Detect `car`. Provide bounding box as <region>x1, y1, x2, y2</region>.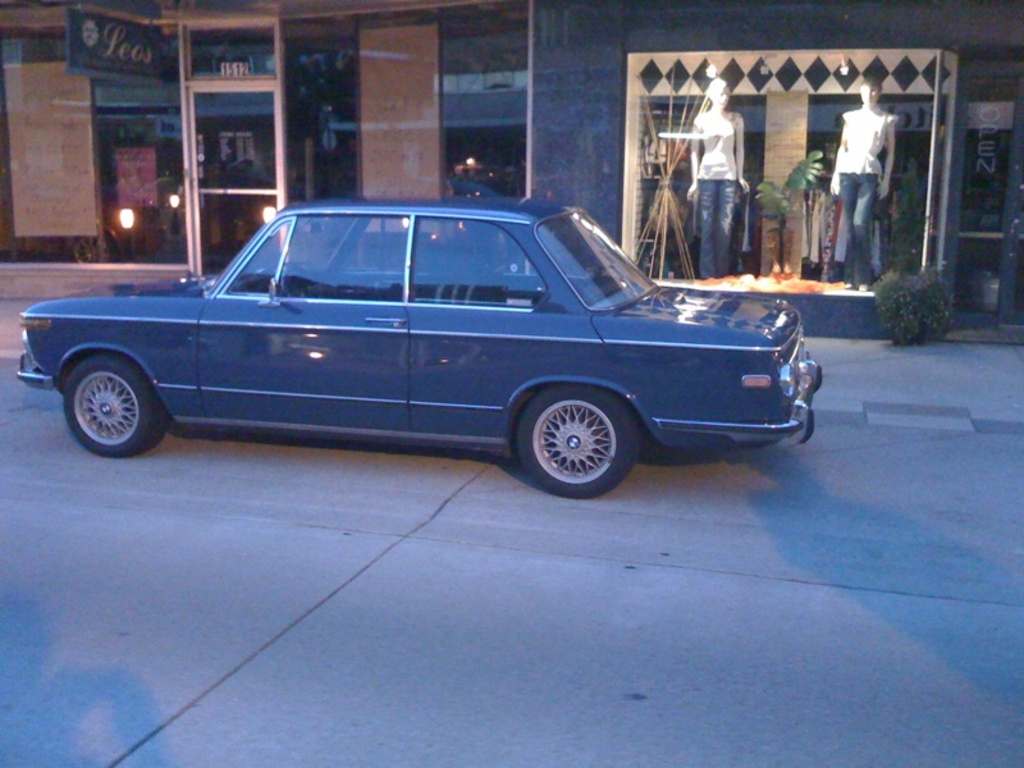
<region>18, 187, 824, 507</region>.
